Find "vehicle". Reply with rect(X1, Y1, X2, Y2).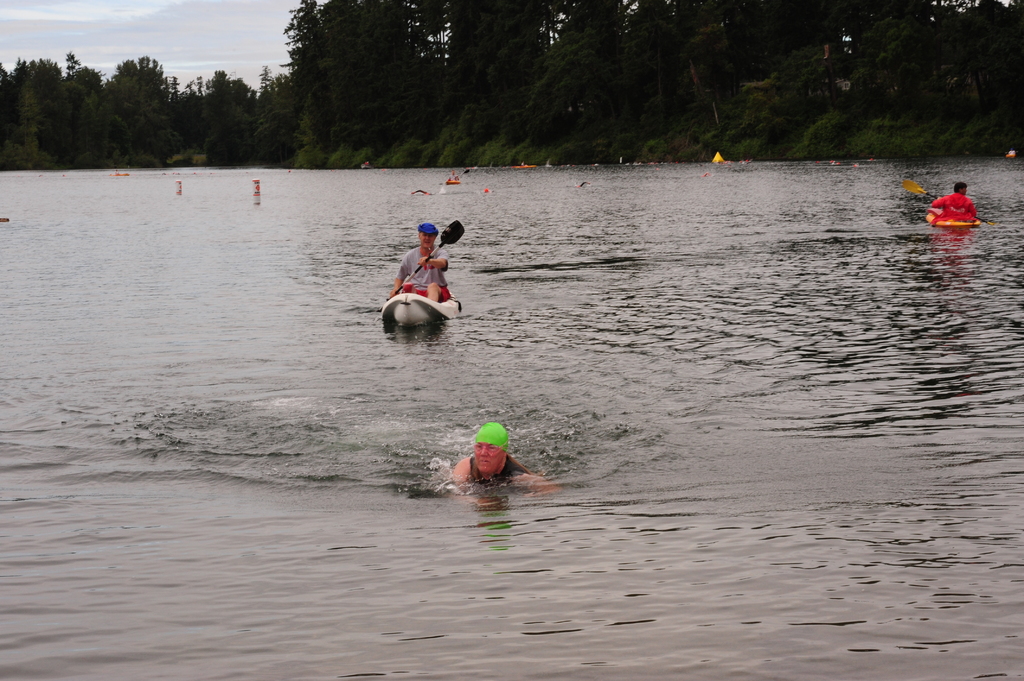
rect(373, 231, 464, 333).
